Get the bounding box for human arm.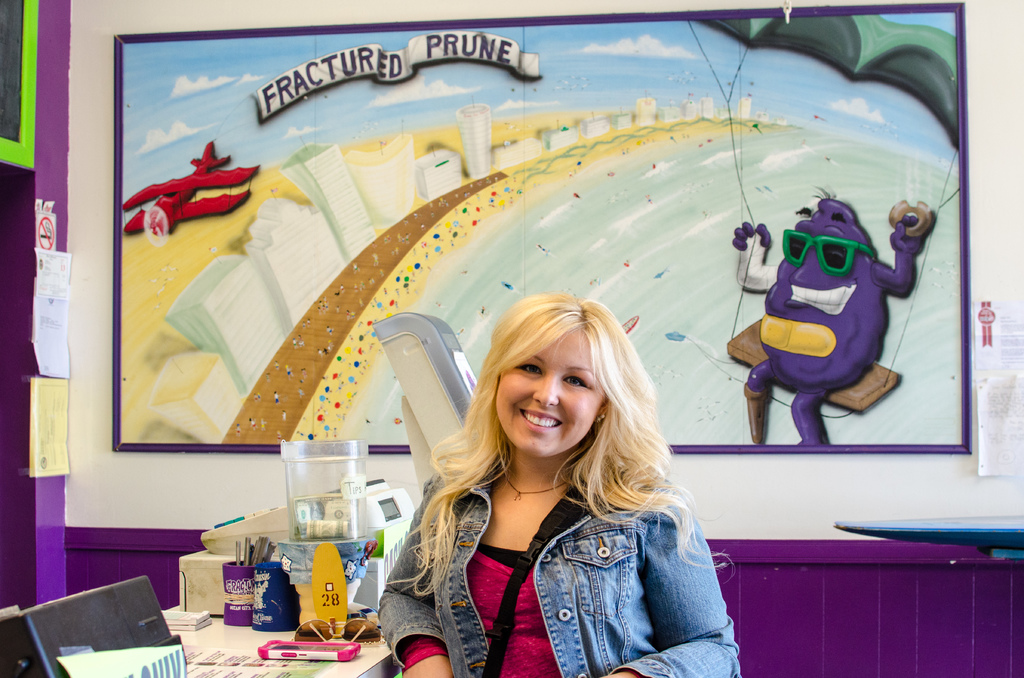
(x1=613, y1=512, x2=732, y2=665).
